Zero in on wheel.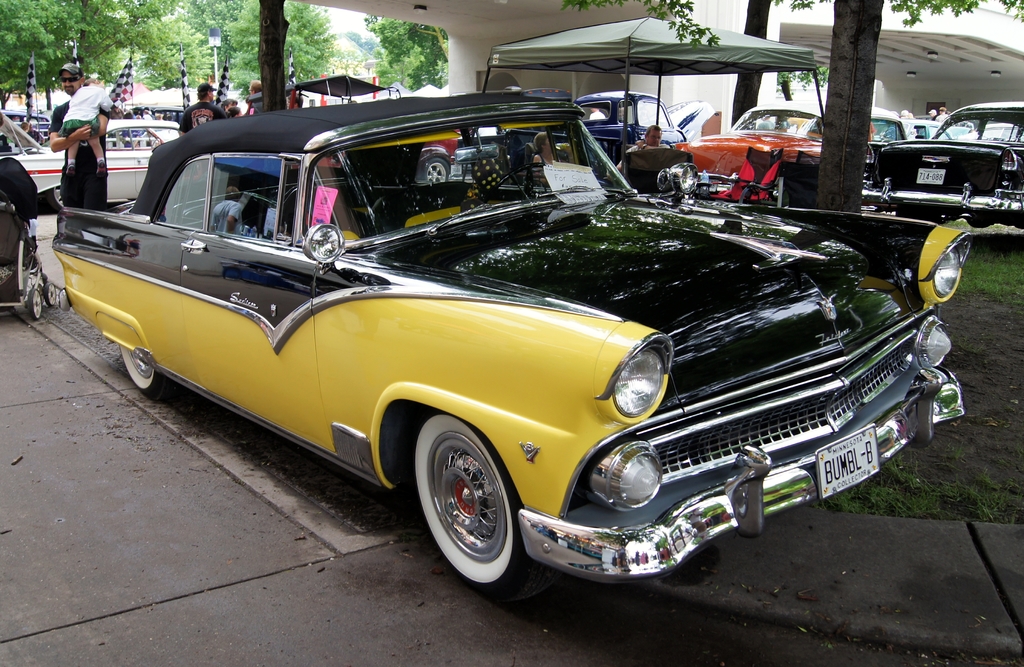
Zeroed in: <region>414, 431, 524, 584</region>.
